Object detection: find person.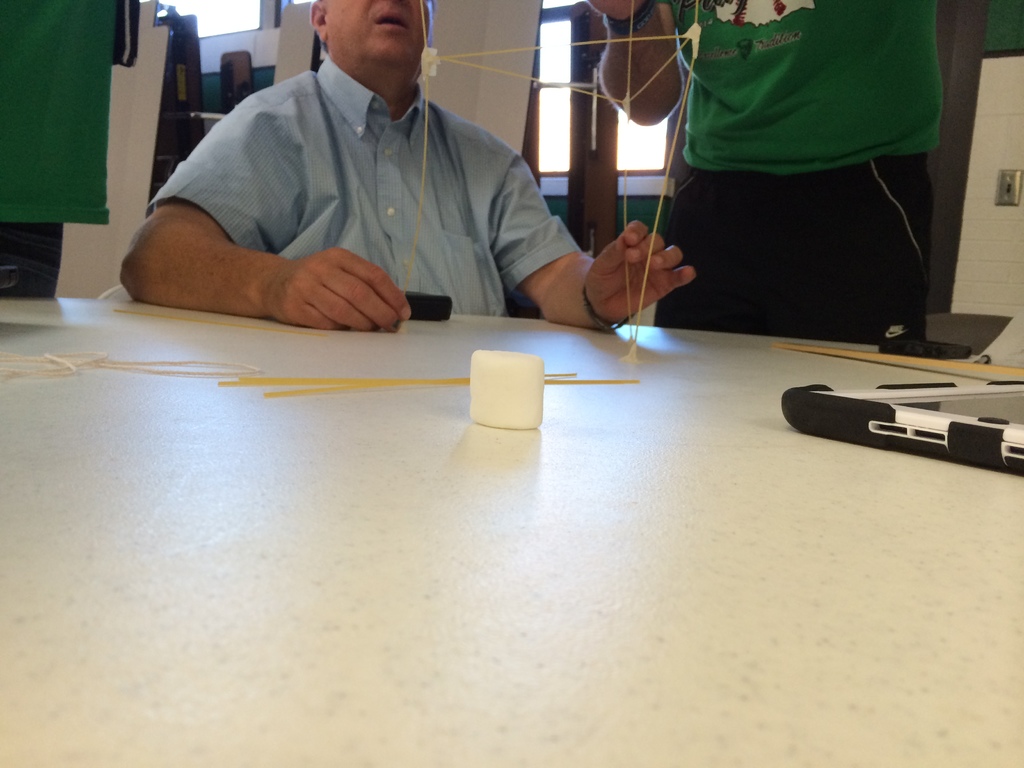
region(584, 0, 940, 339).
